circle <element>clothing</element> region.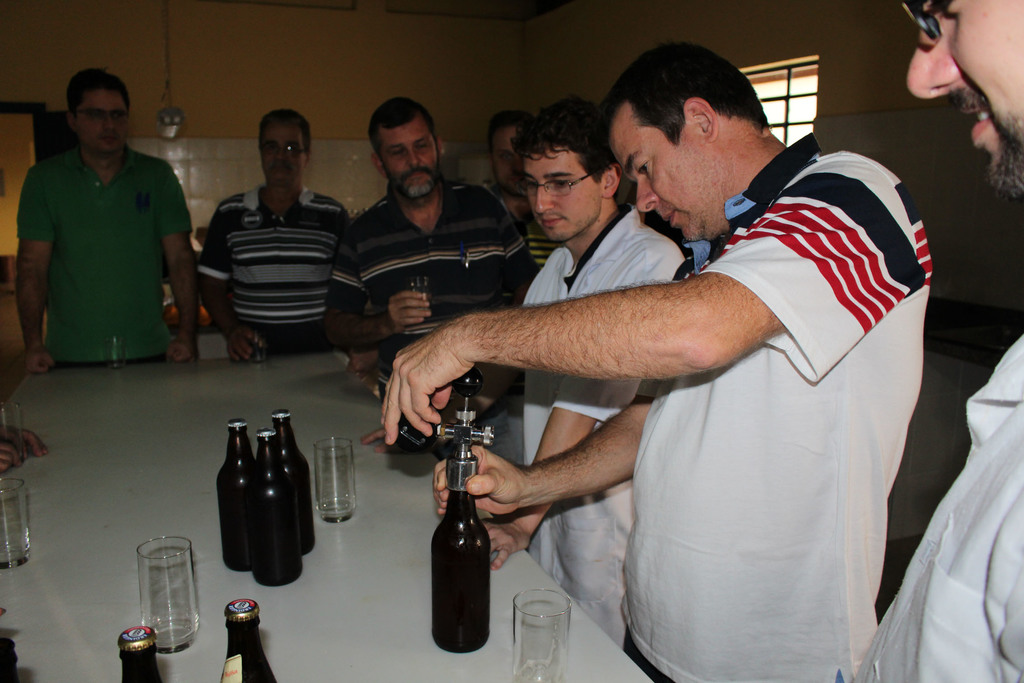
Region: bbox=[328, 182, 533, 362].
